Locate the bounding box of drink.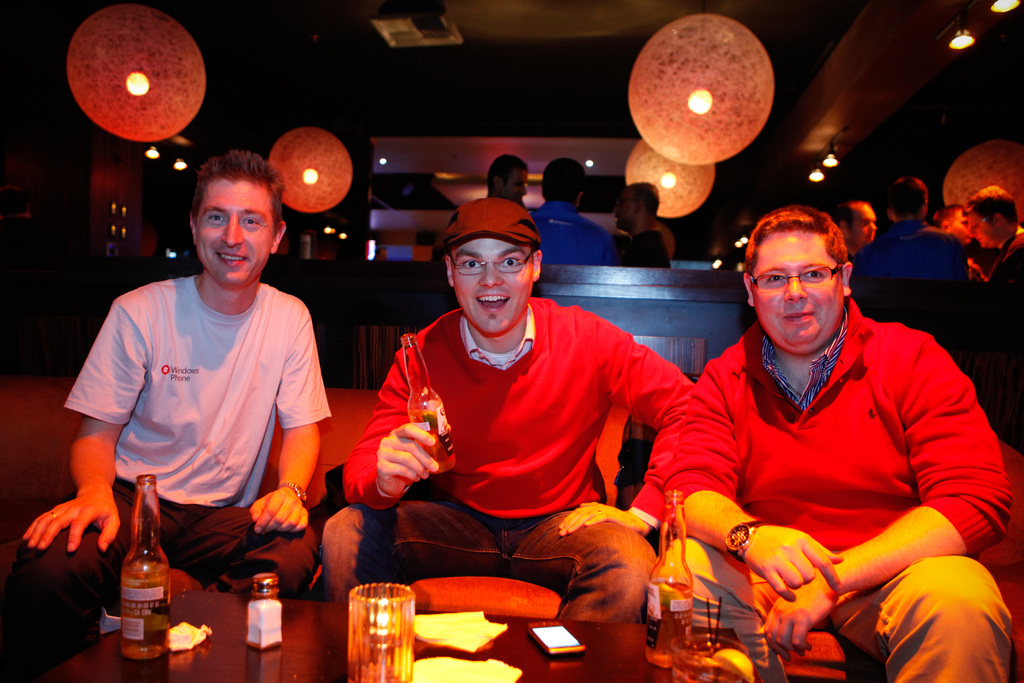
Bounding box: <bbox>330, 584, 418, 670</bbox>.
